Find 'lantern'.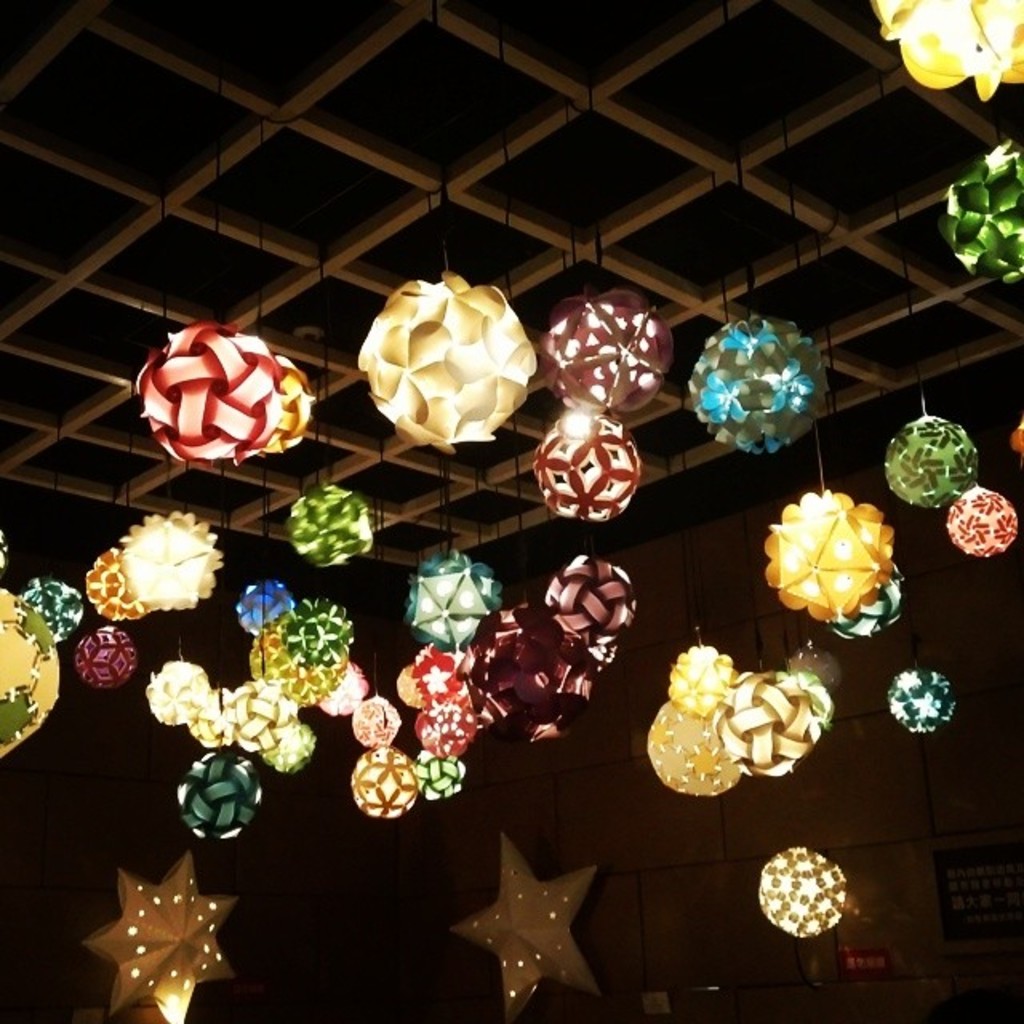
[left=874, top=0, right=1022, bottom=106].
